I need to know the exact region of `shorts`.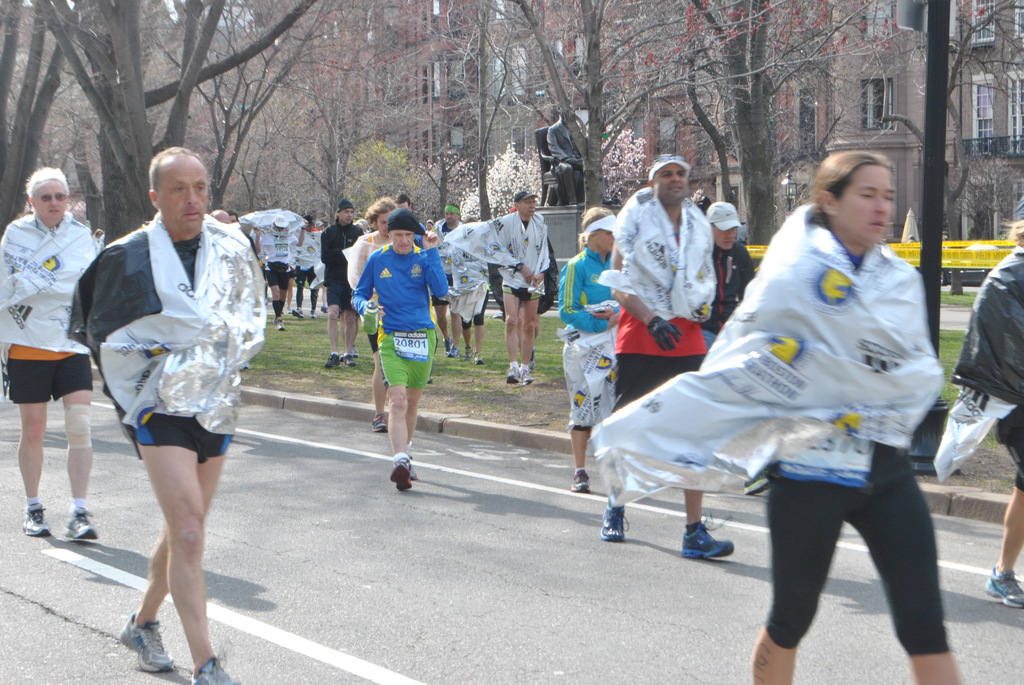
Region: locate(10, 356, 94, 405).
